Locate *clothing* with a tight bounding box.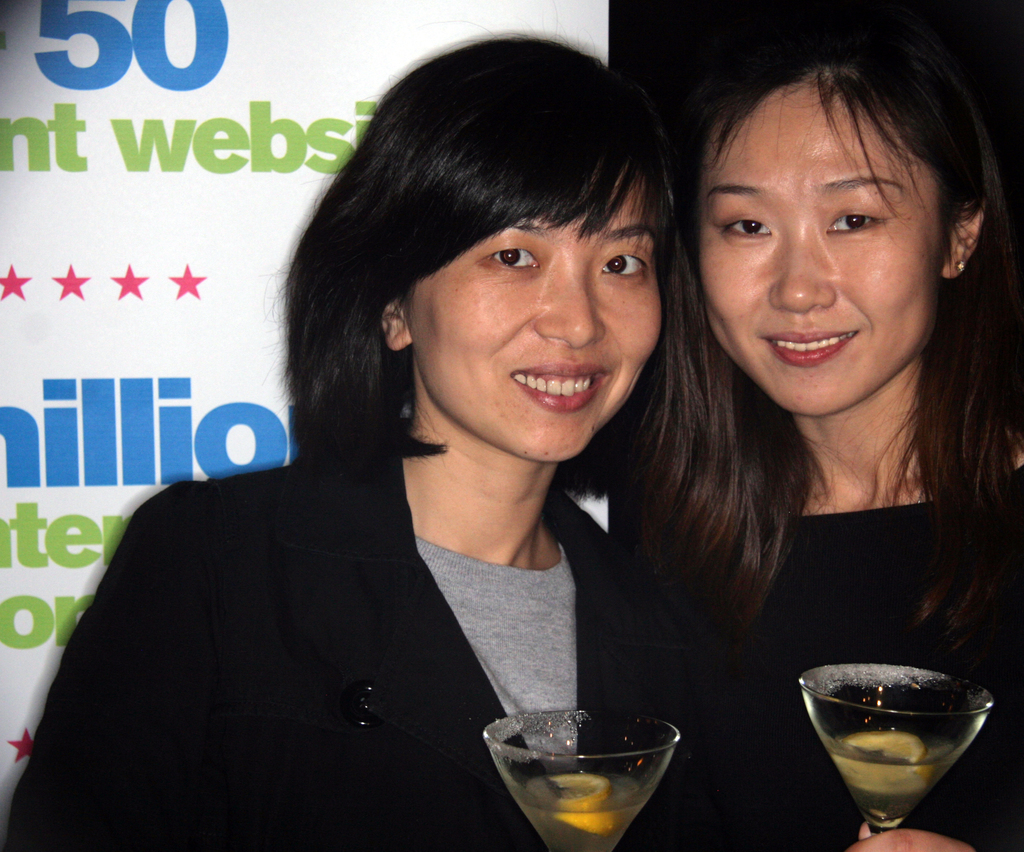
716 449 1023 851.
